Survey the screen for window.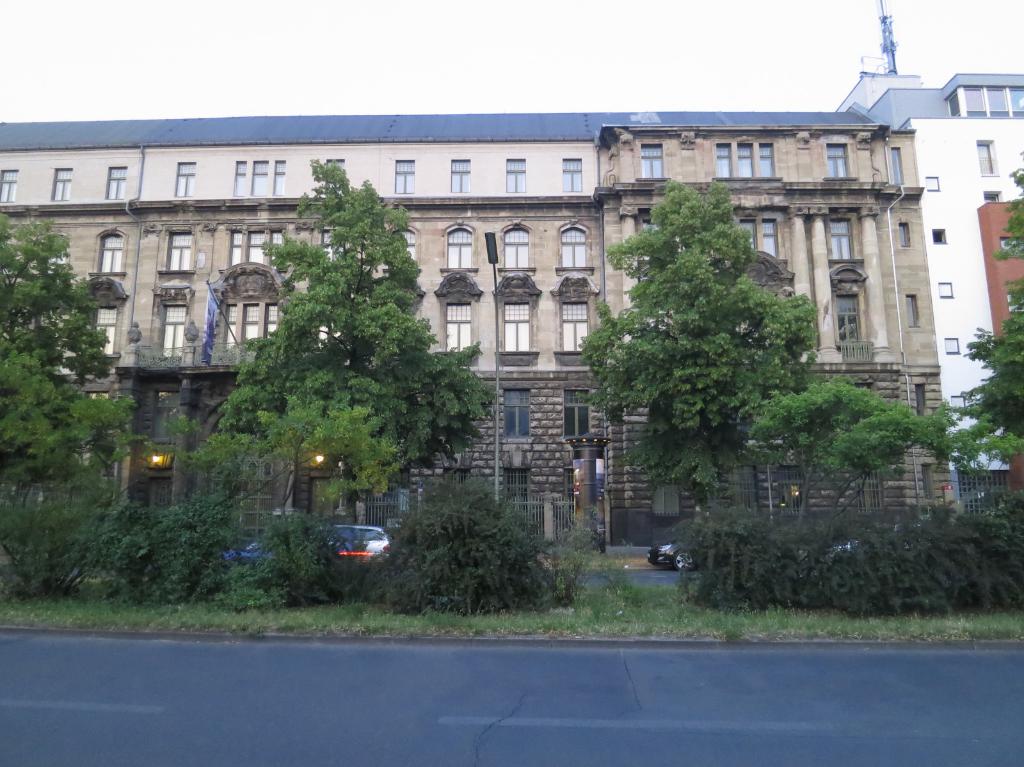
Survey found: {"left": 562, "top": 303, "right": 589, "bottom": 352}.
